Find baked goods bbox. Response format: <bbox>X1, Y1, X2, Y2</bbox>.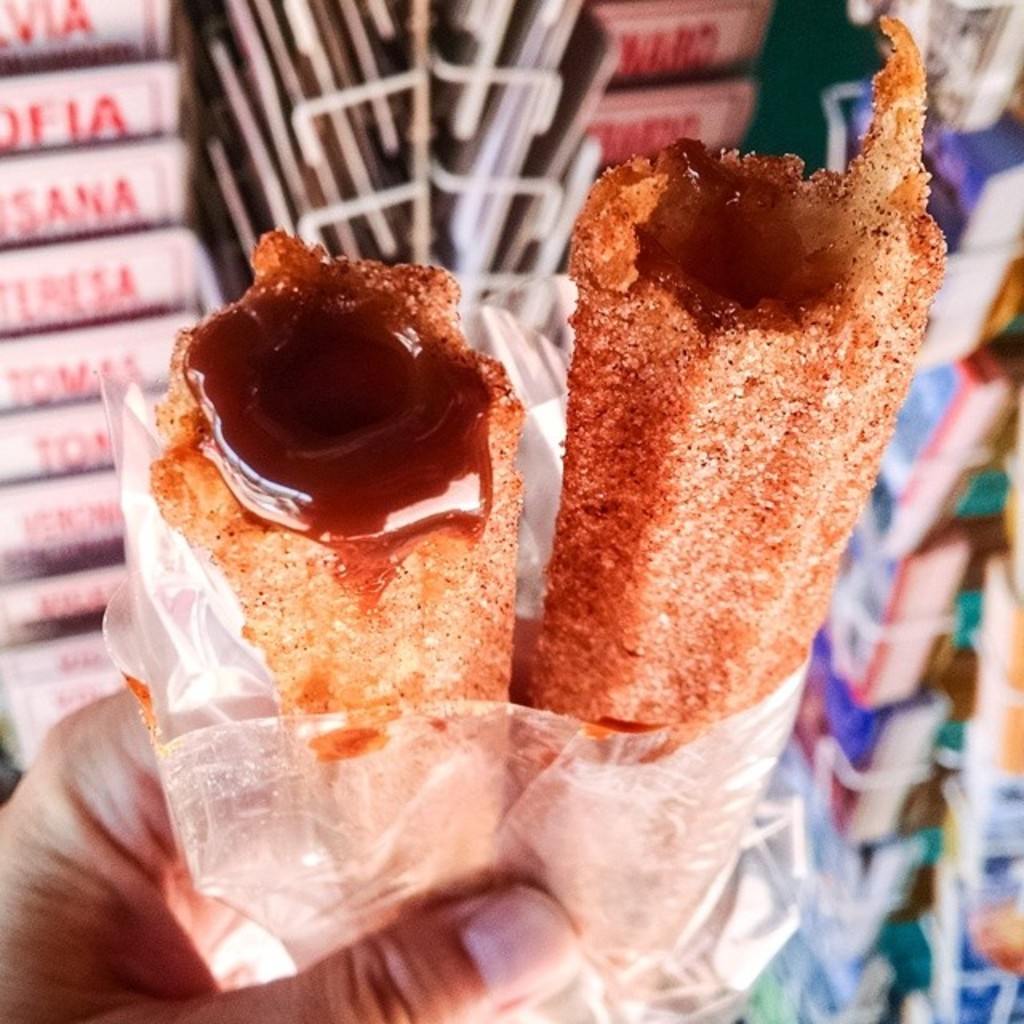
<bbox>502, 18, 952, 971</bbox>.
